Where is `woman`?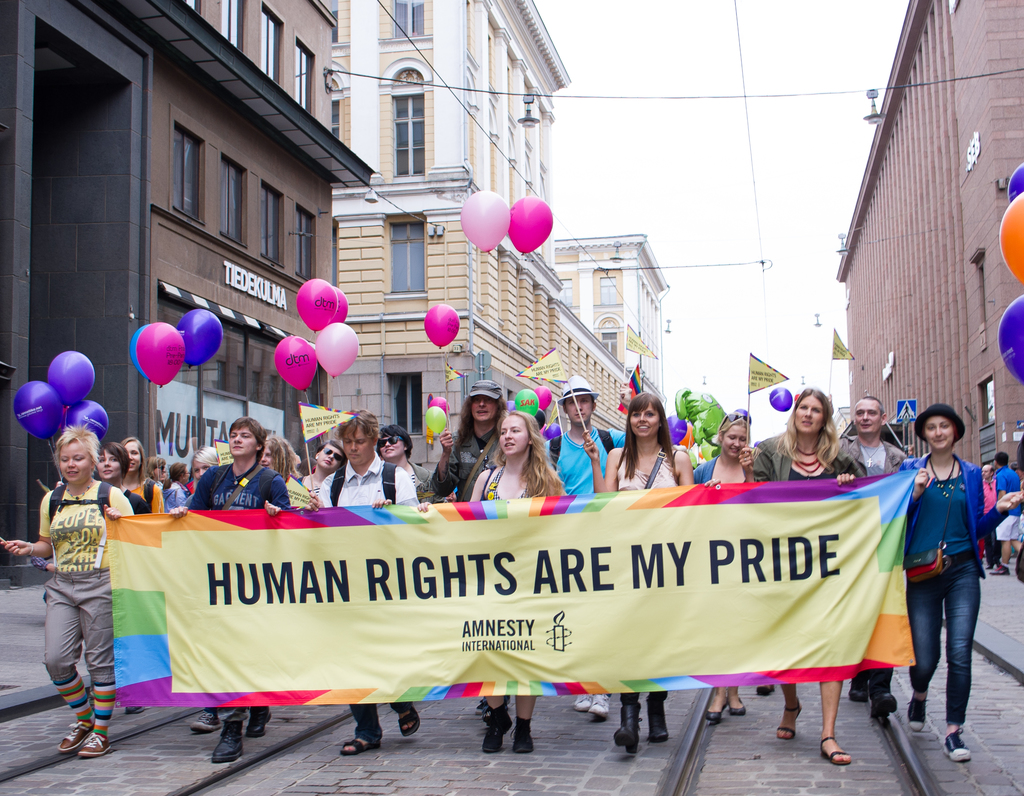
box(662, 415, 758, 722).
